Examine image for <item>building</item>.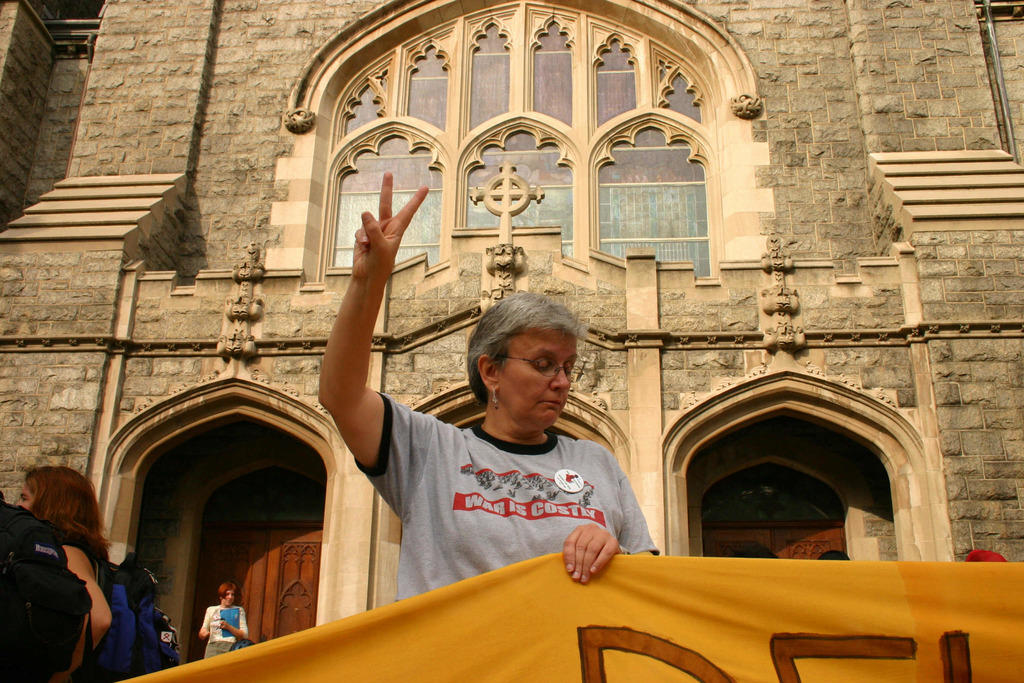
Examination result: crop(0, 0, 1023, 666).
